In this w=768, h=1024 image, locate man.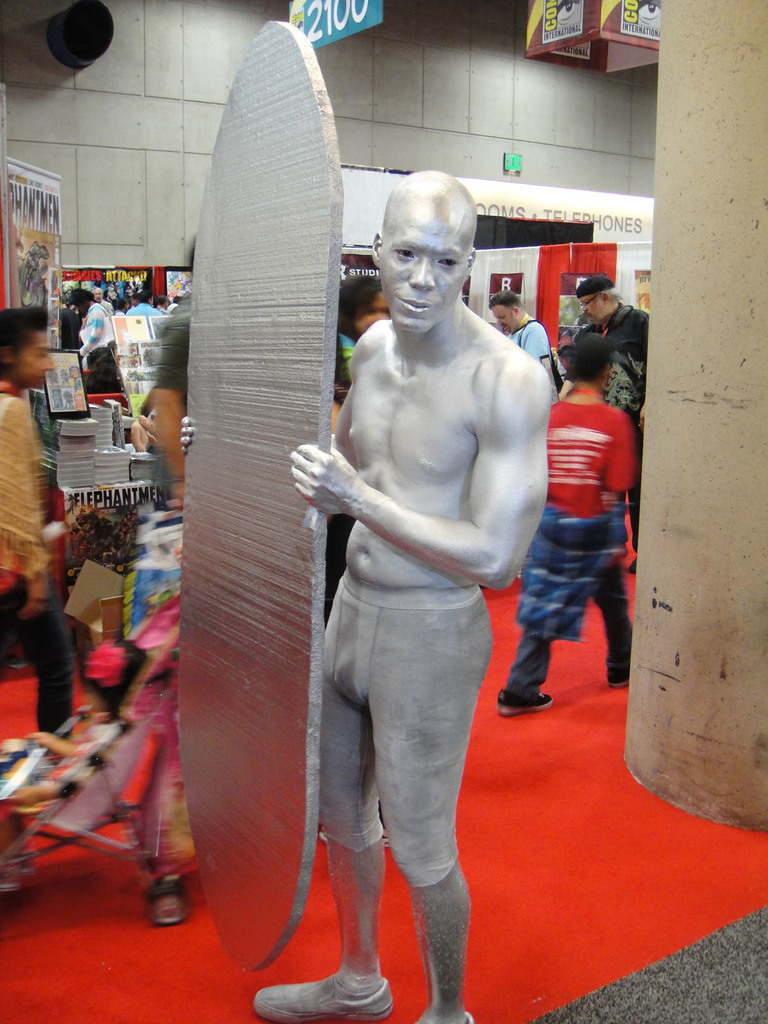
Bounding box: x1=282, y1=191, x2=552, y2=1021.
